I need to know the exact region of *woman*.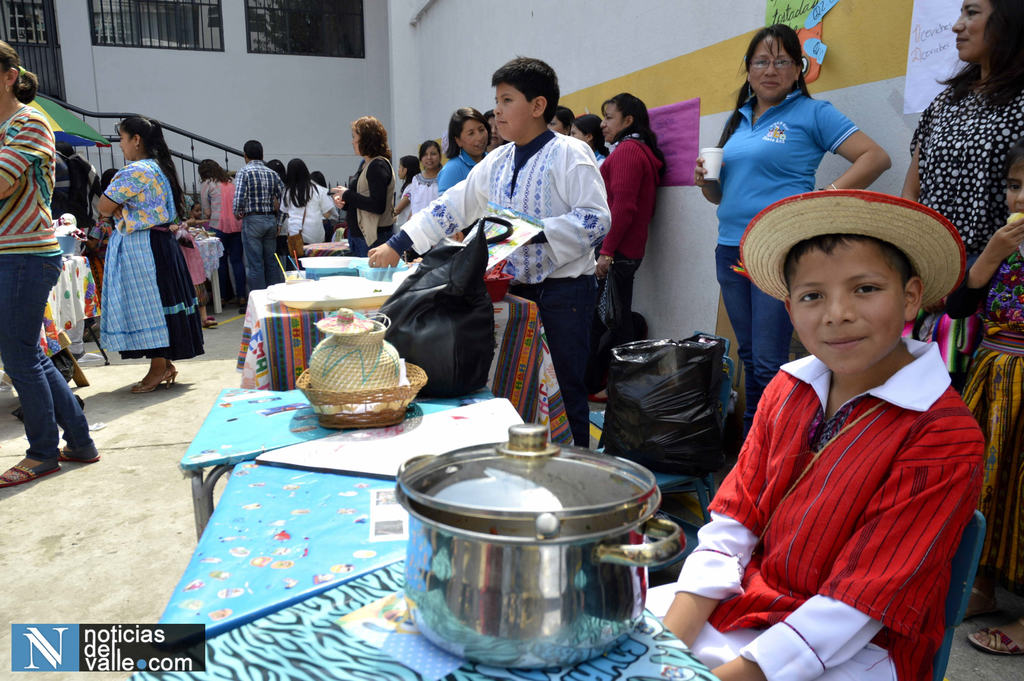
Region: bbox=[311, 170, 337, 240].
